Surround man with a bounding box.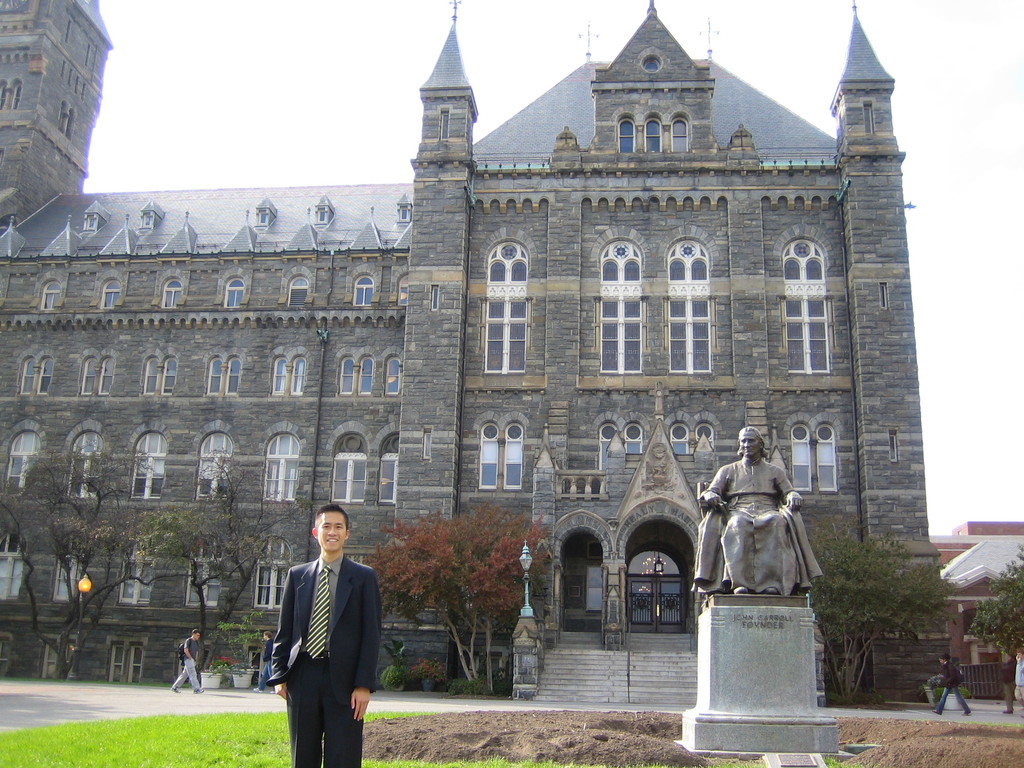
box(254, 628, 273, 692).
